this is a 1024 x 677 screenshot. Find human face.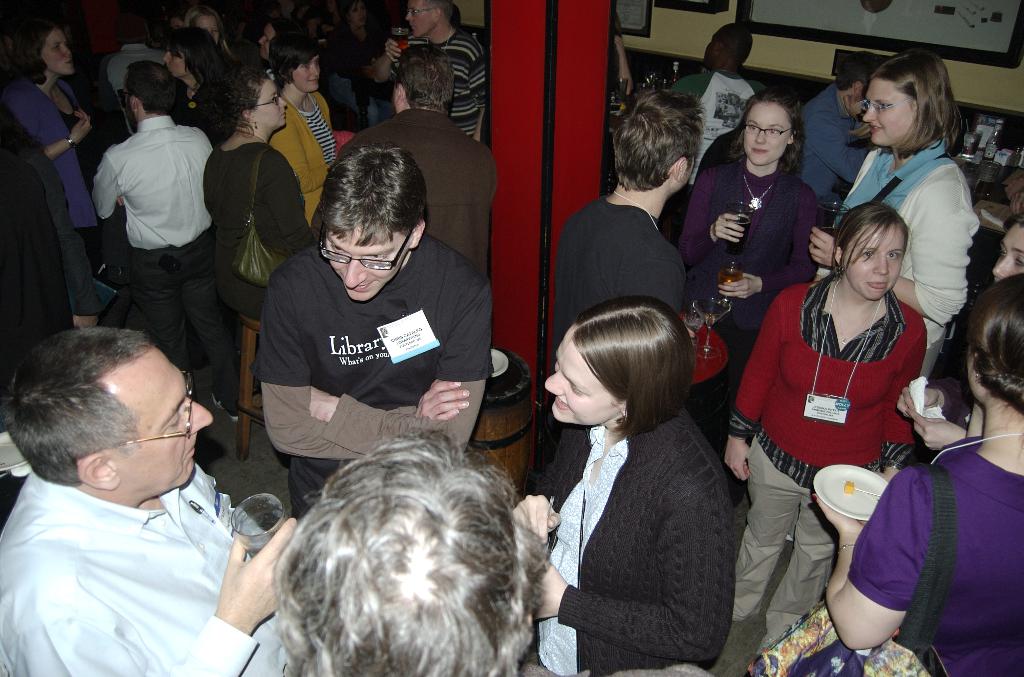
Bounding box: 844 227 908 304.
